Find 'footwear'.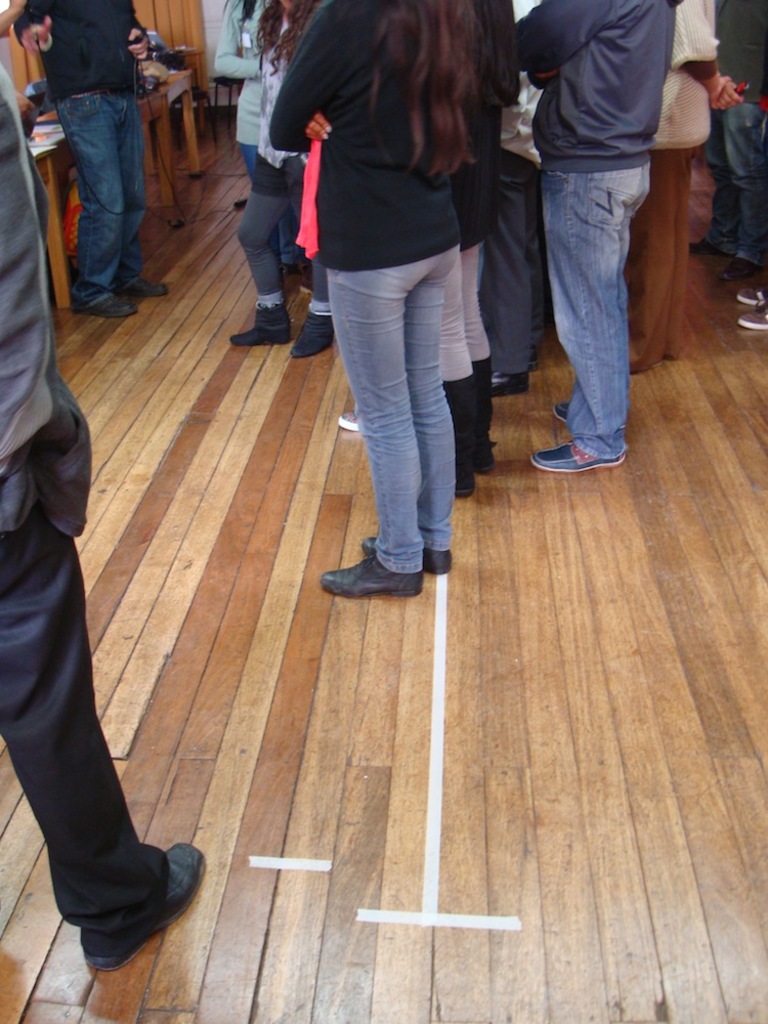
l=532, t=434, r=623, b=469.
